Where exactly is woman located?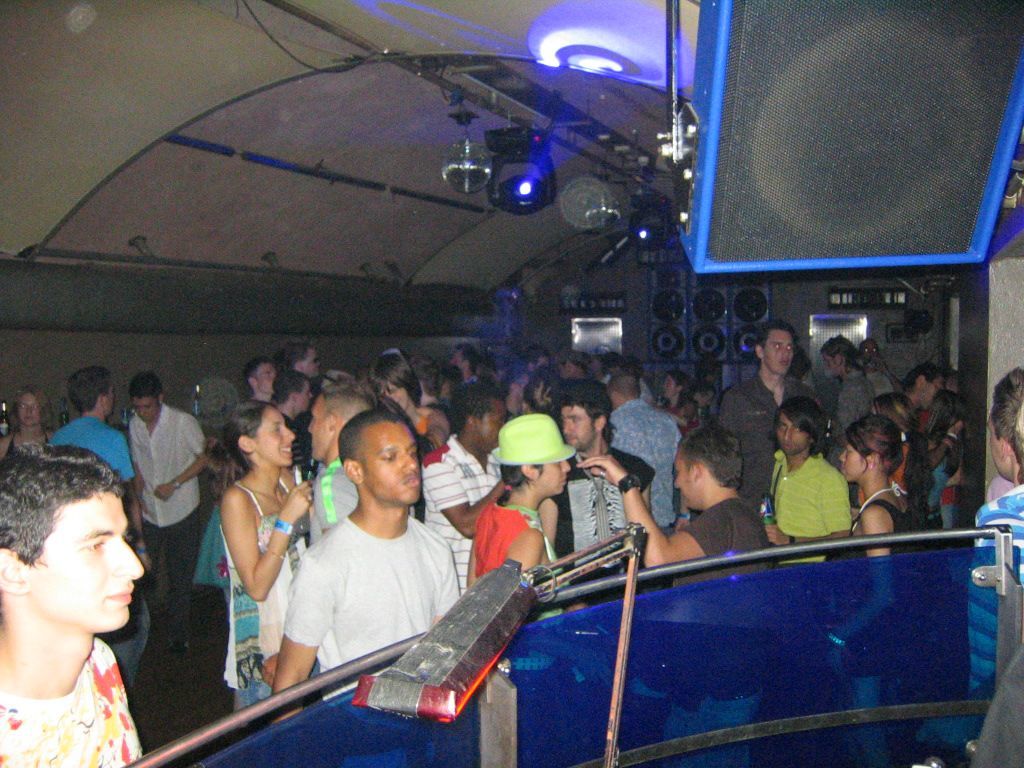
Its bounding box is [820,412,932,767].
